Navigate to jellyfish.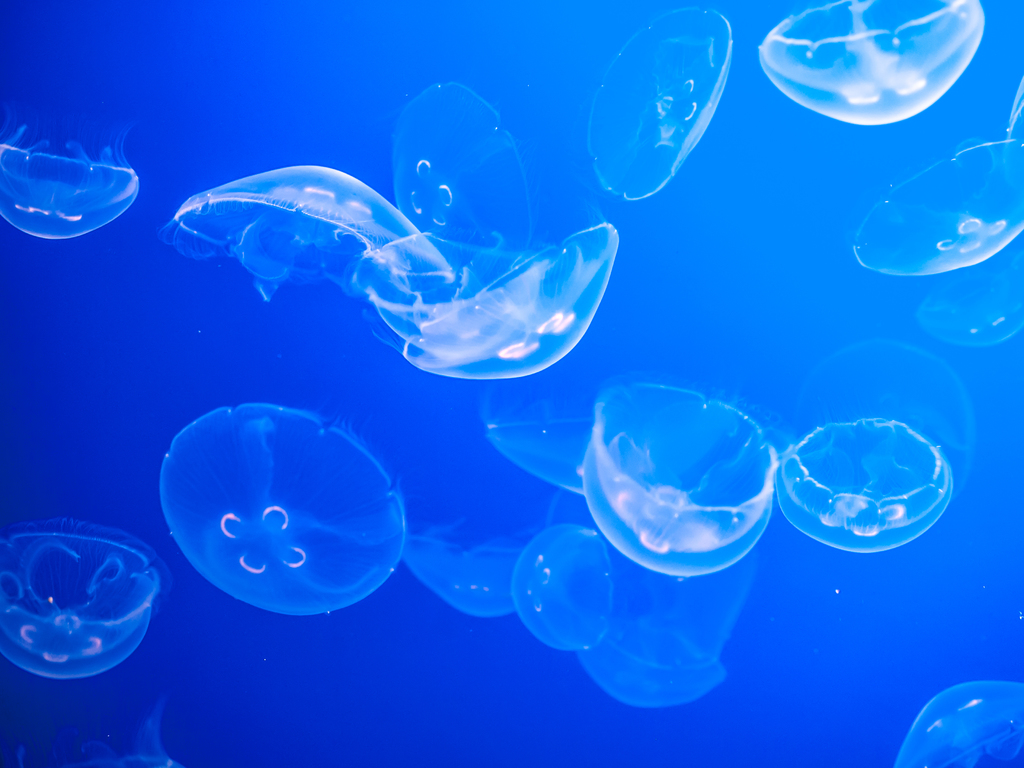
Navigation target: detection(911, 243, 1023, 345).
